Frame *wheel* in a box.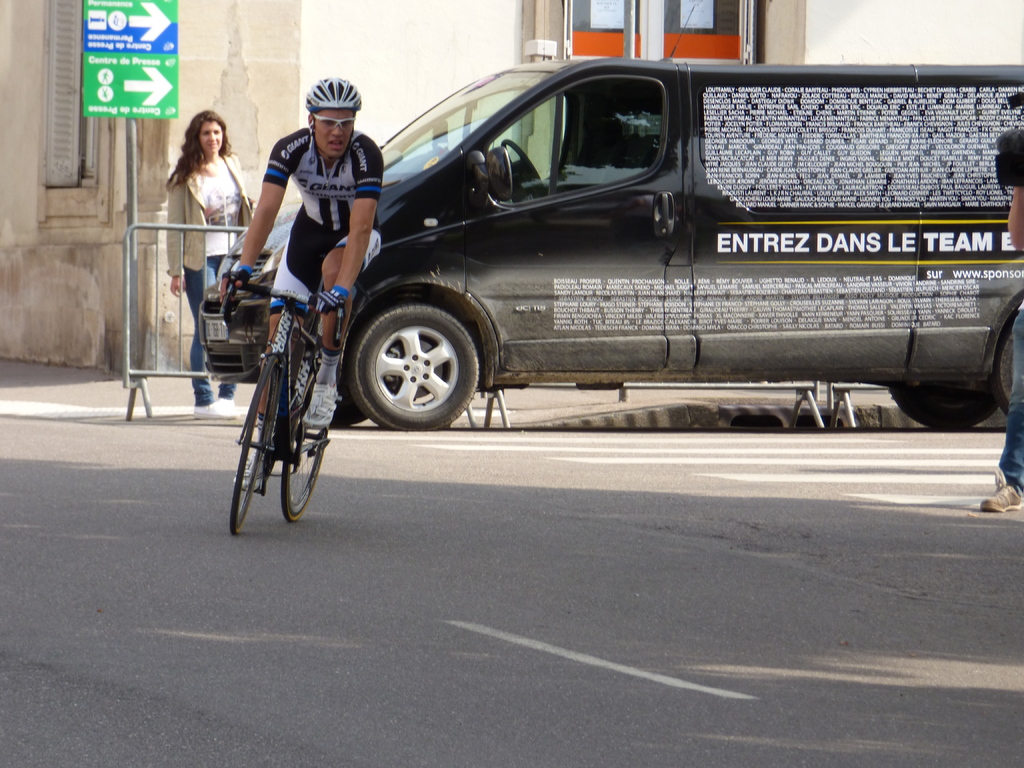
left=996, top=333, right=1016, bottom=412.
